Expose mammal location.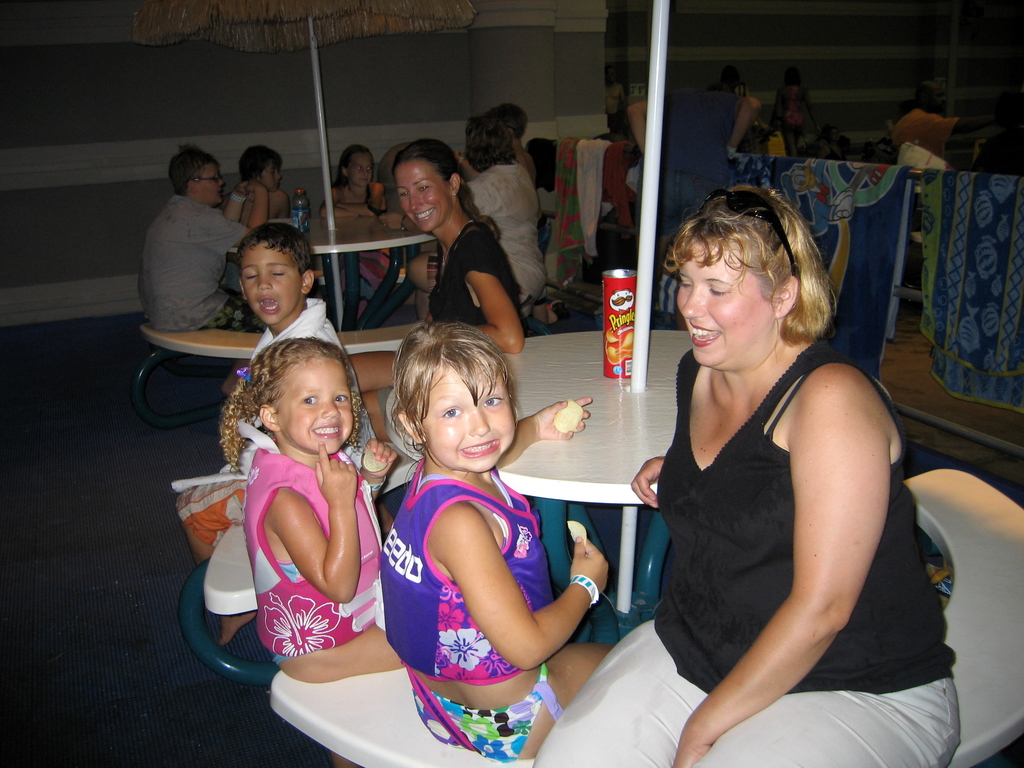
Exposed at <bbox>487, 106, 544, 187</bbox>.
